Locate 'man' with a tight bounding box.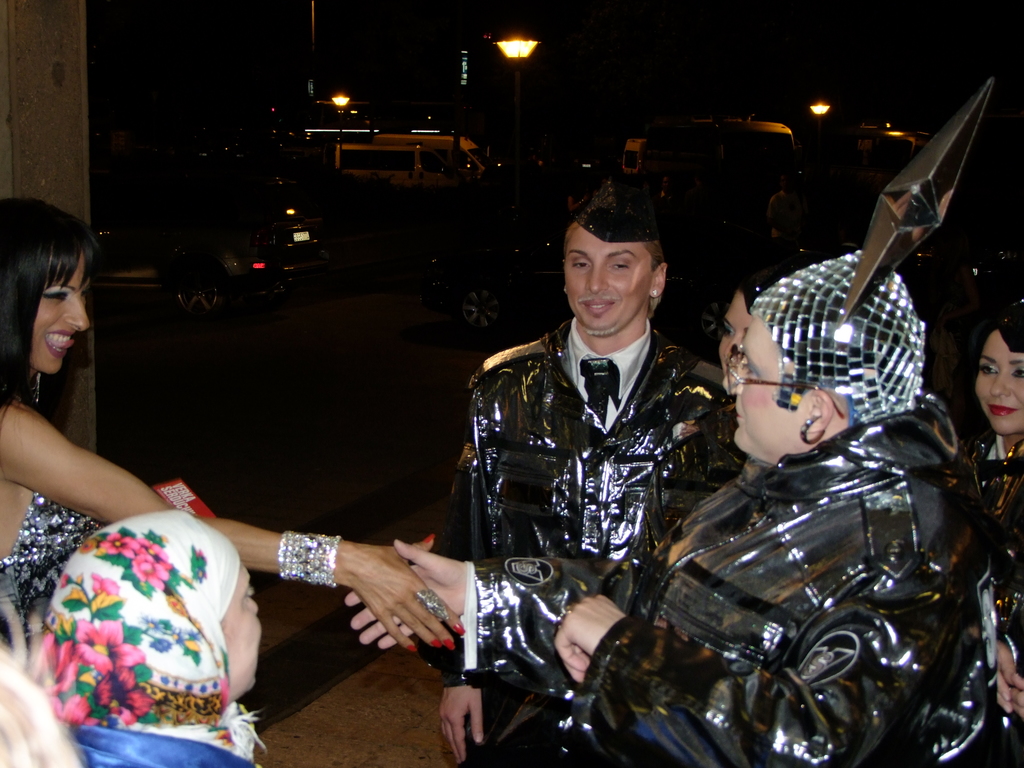
l=345, t=246, r=998, b=767.
